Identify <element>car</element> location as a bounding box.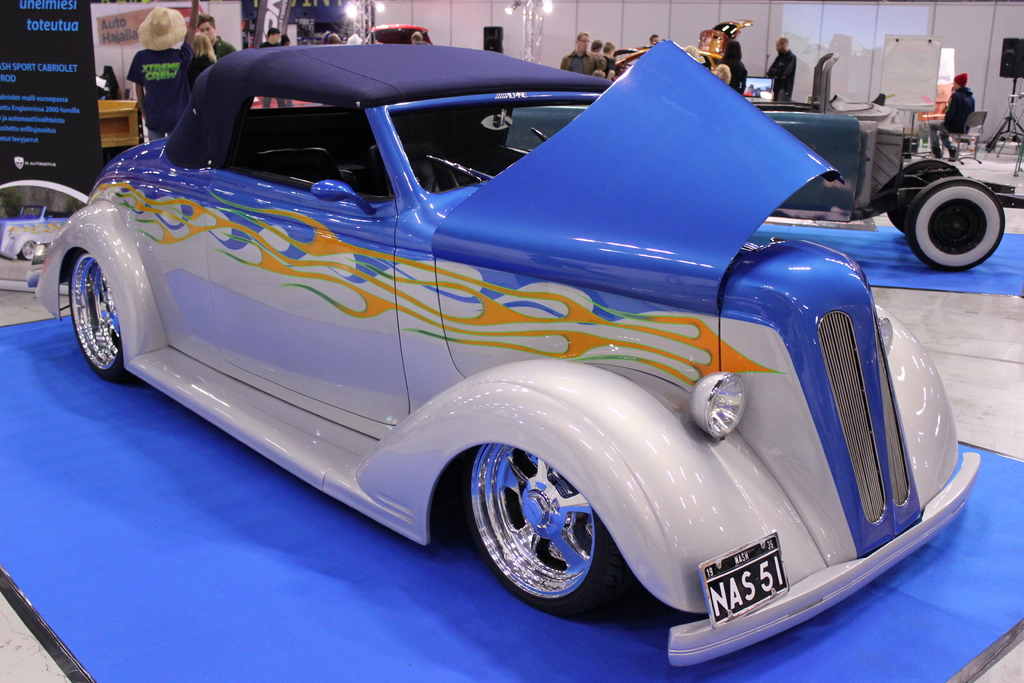
[501,48,1001,271].
